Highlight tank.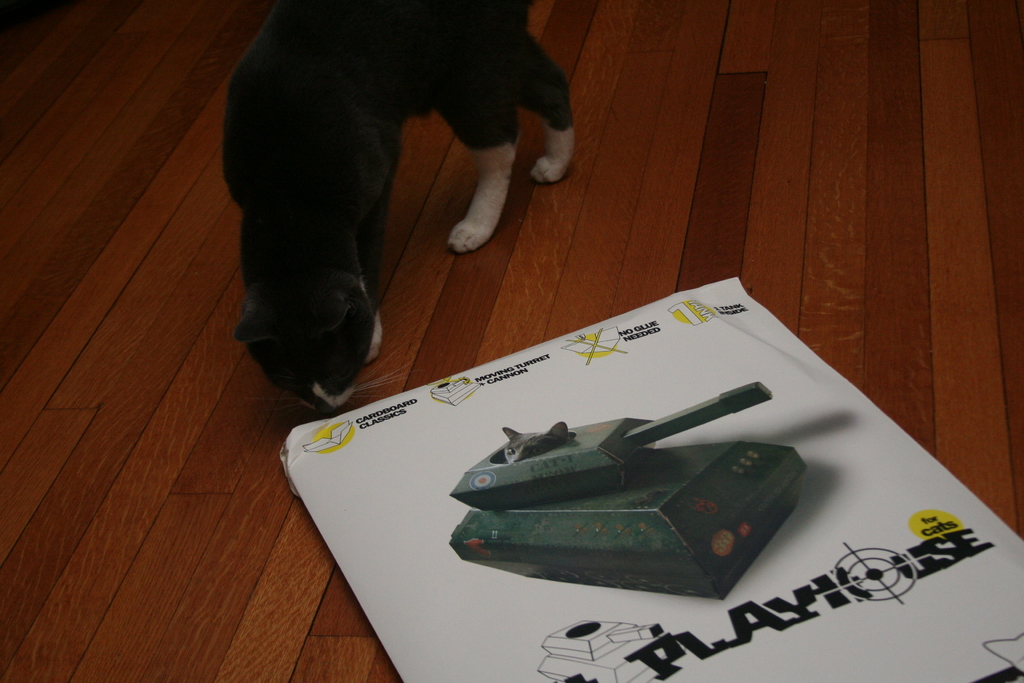
Highlighted region: [x1=447, y1=379, x2=808, y2=598].
